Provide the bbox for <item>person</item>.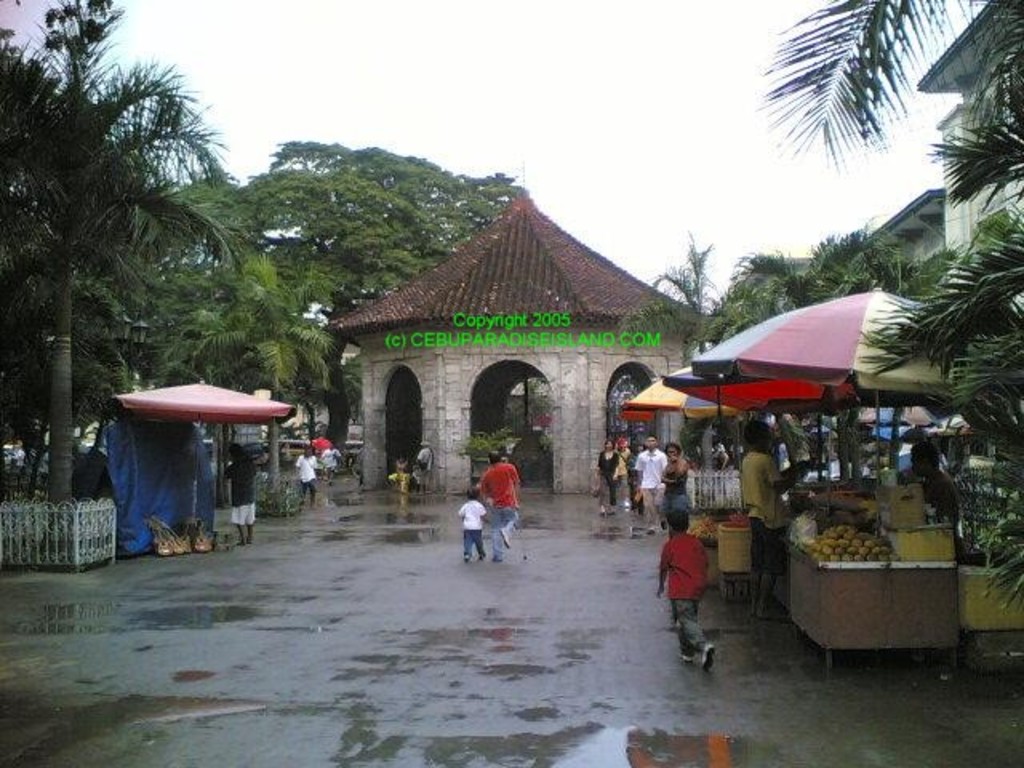
box(322, 445, 346, 486).
